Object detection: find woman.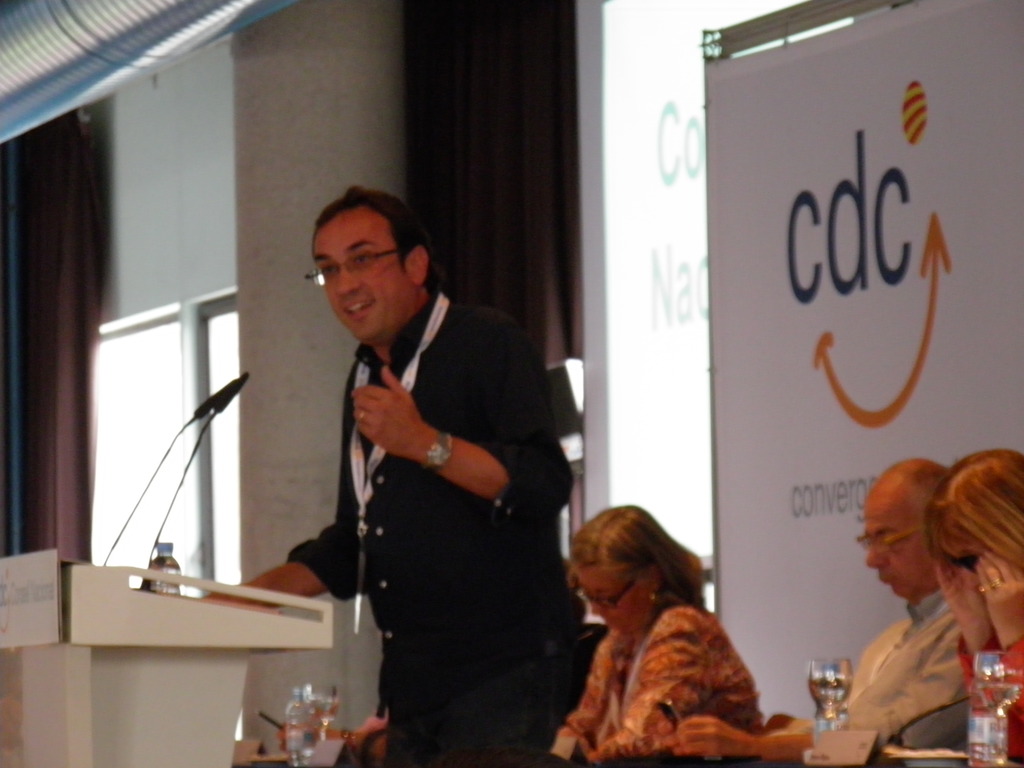
{"x1": 933, "y1": 445, "x2": 1023, "y2": 767}.
